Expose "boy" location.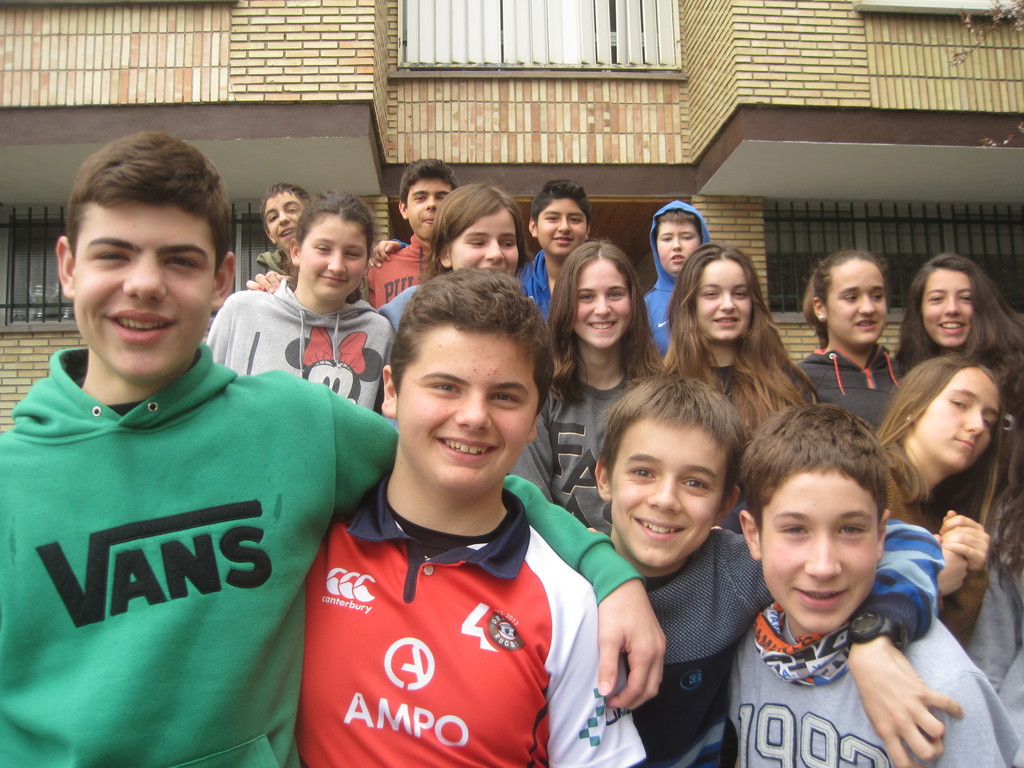
Exposed at select_region(587, 372, 966, 767).
